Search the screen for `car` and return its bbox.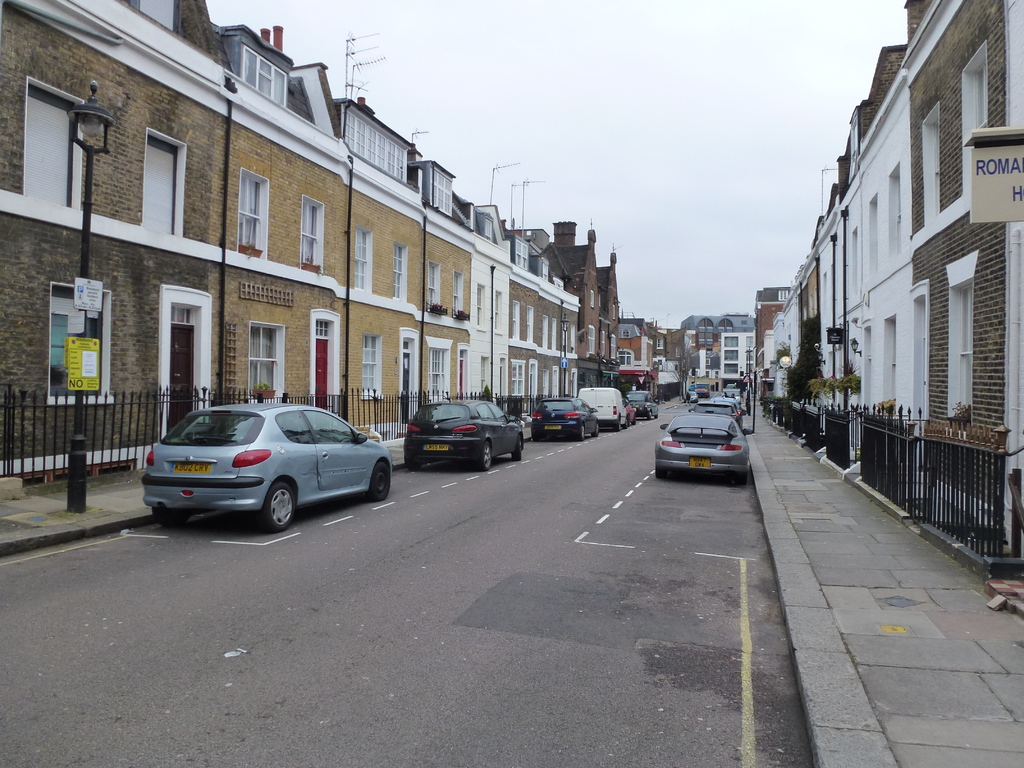
Found: 625/387/659/420.
